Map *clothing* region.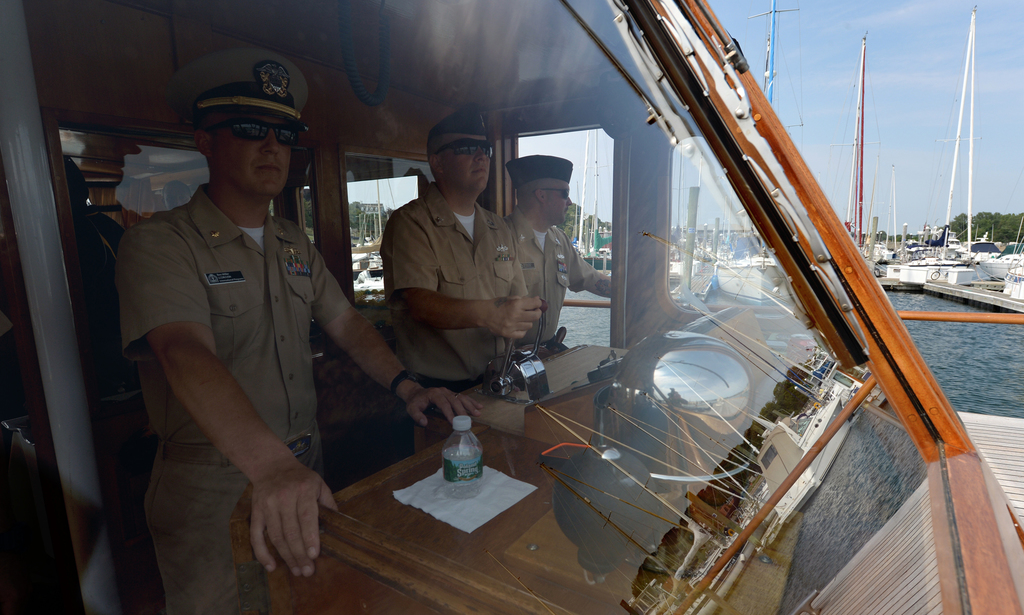
Mapped to [x1=509, y1=211, x2=582, y2=348].
